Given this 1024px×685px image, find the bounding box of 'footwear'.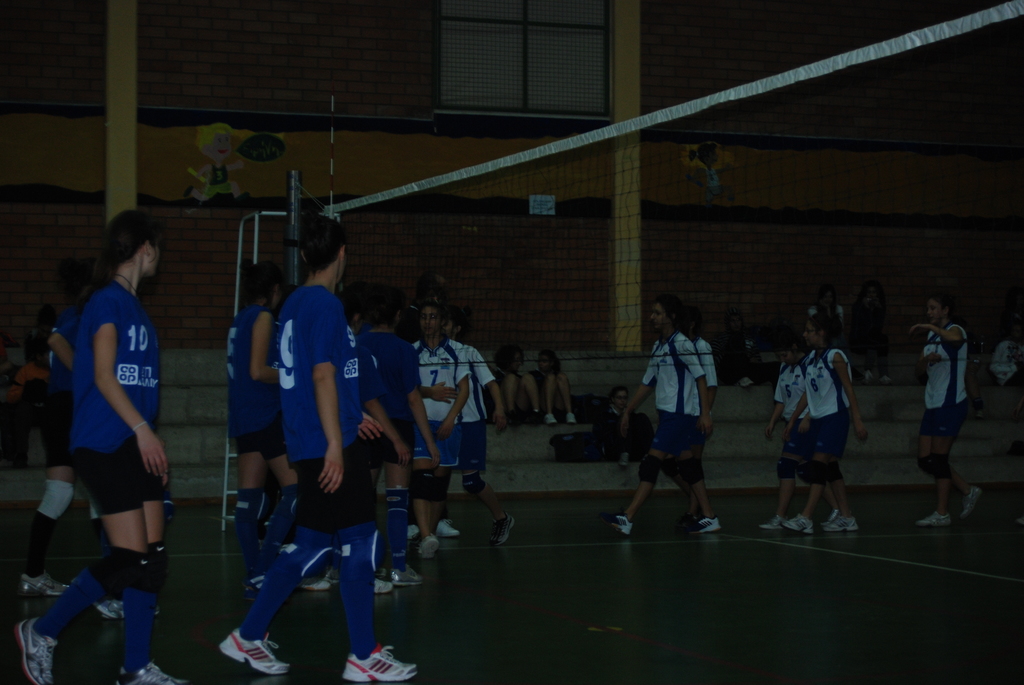
566:411:572:428.
